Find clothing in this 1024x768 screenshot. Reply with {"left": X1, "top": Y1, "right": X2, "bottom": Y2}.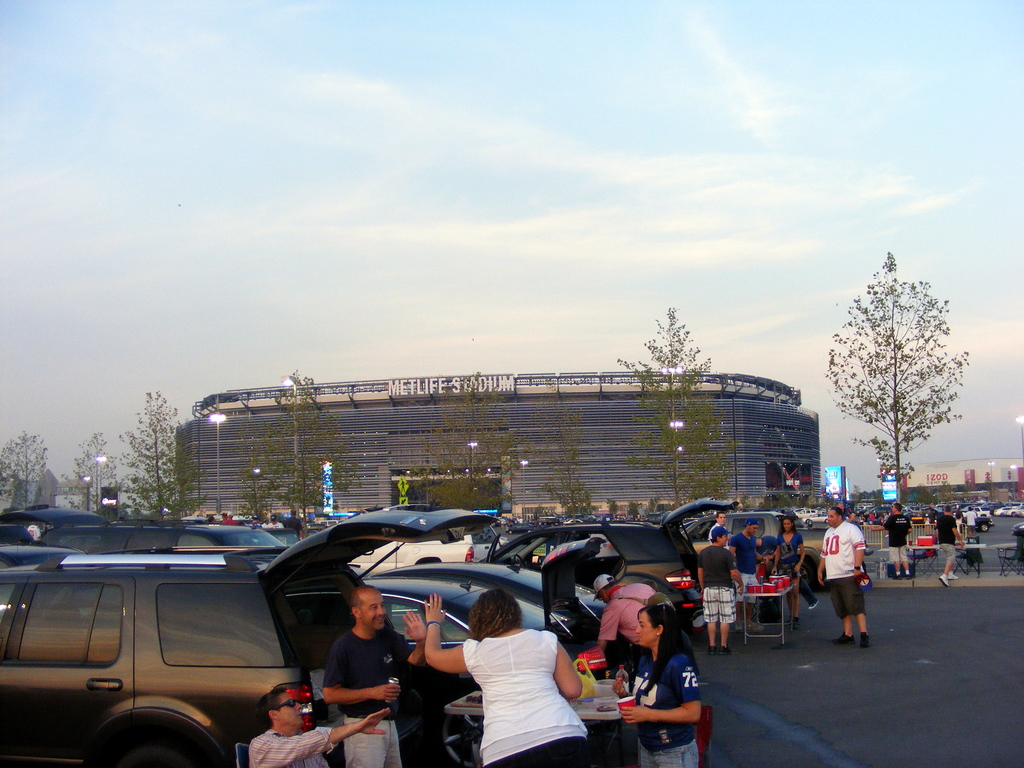
{"left": 691, "top": 548, "right": 732, "bottom": 622}.
